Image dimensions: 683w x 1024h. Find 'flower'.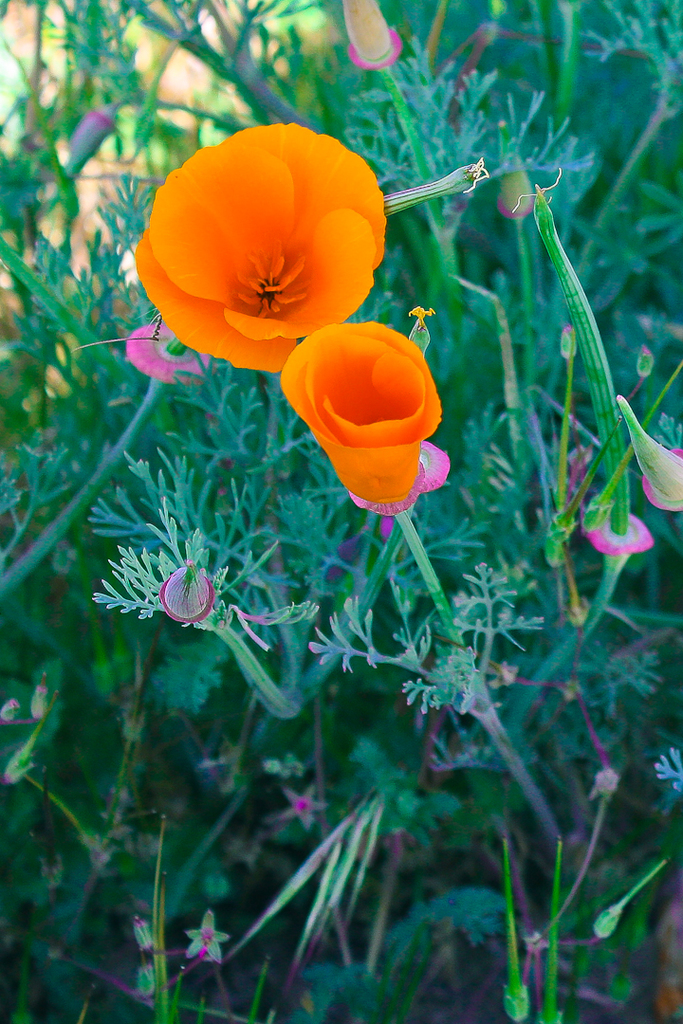
x1=586 y1=512 x2=654 y2=557.
